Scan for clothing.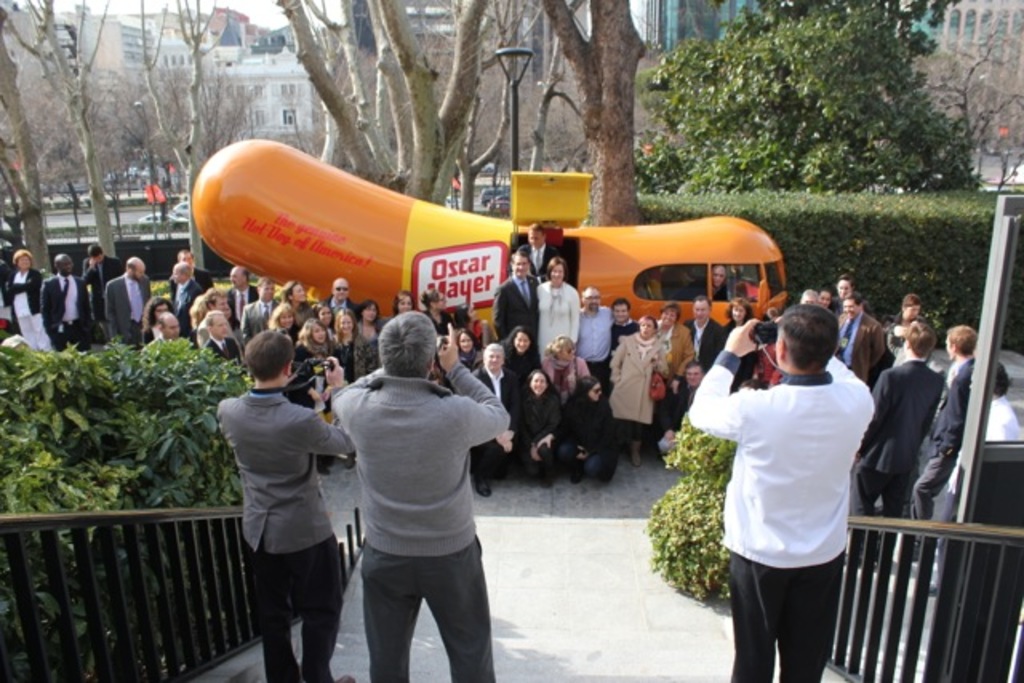
Scan result: x1=486, y1=282, x2=539, y2=347.
